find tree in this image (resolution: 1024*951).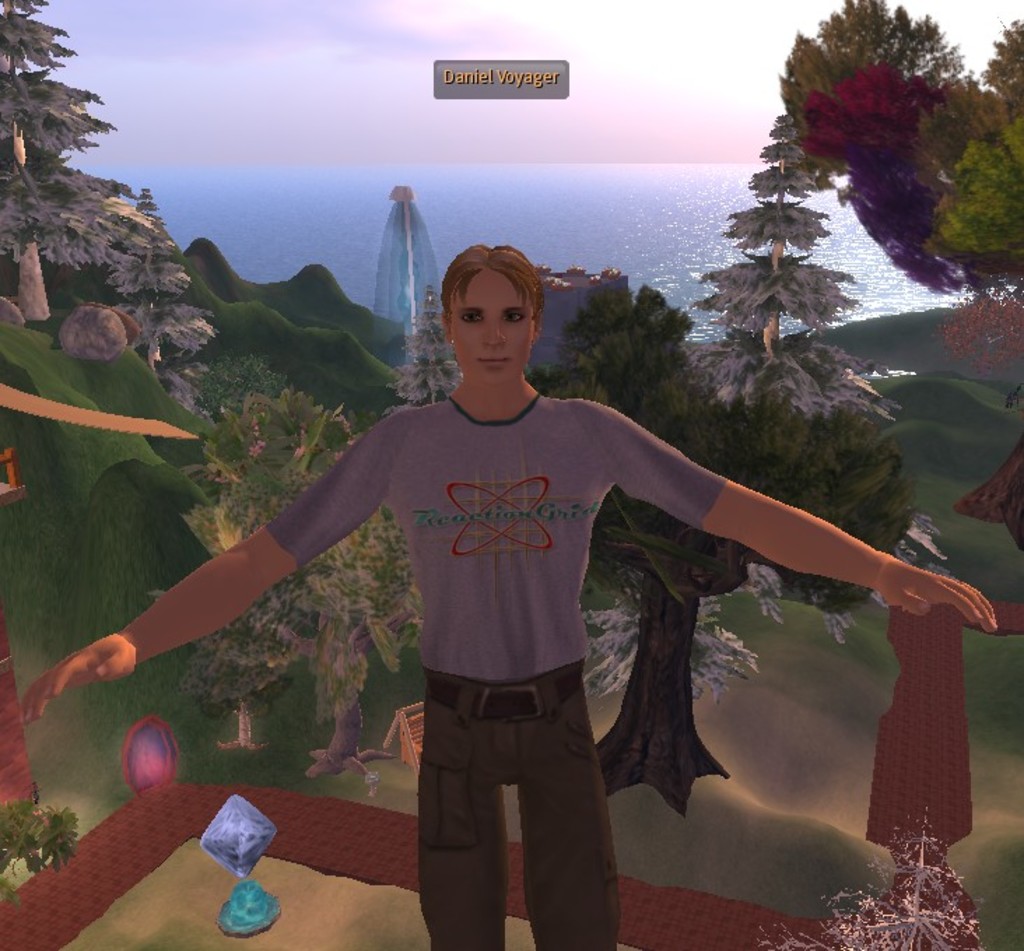
rect(0, 0, 154, 322).
